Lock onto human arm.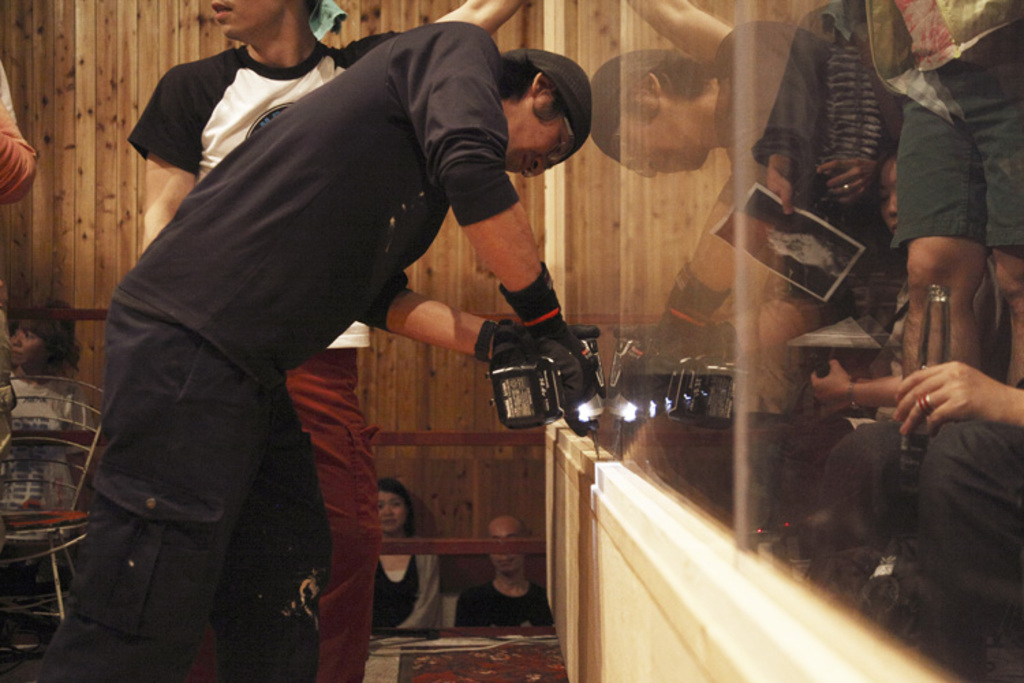
Locked: (388,15,593,350).
